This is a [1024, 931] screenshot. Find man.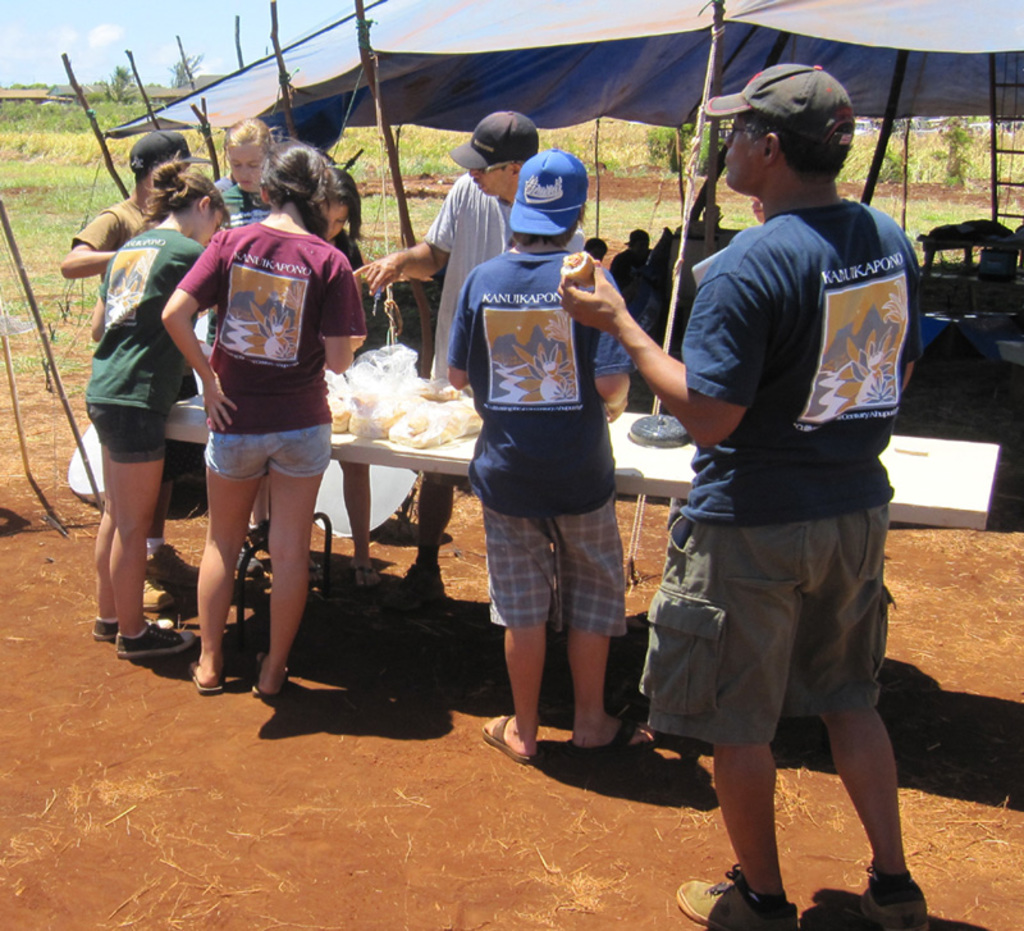
Bounding box: [x1=60, y1=131, x2=196, y2=617].
